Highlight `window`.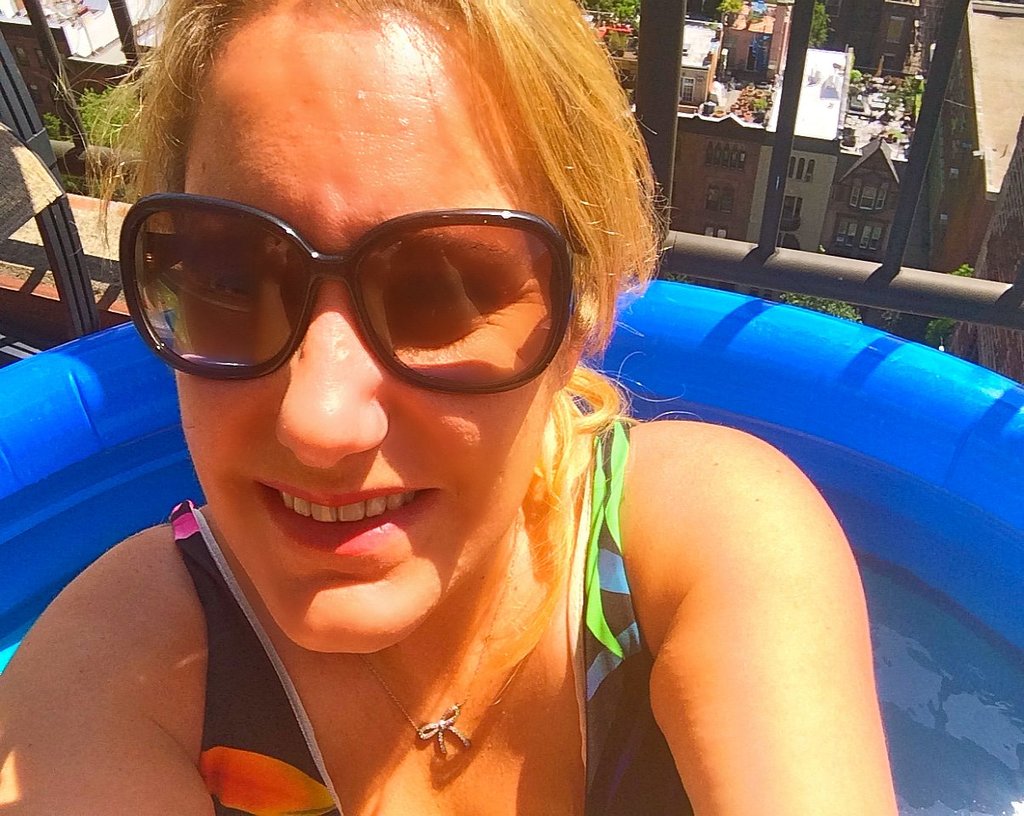
Highlighted region: [785,199,803,229].
